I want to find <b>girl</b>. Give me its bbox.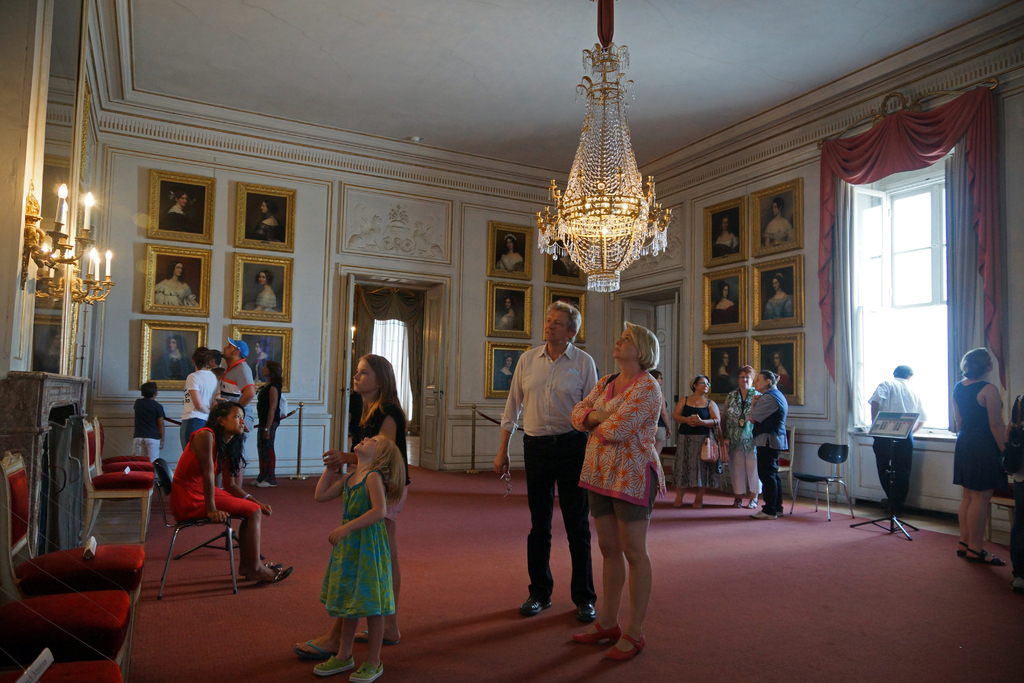
l=313, t=432, r=413, b=682.
